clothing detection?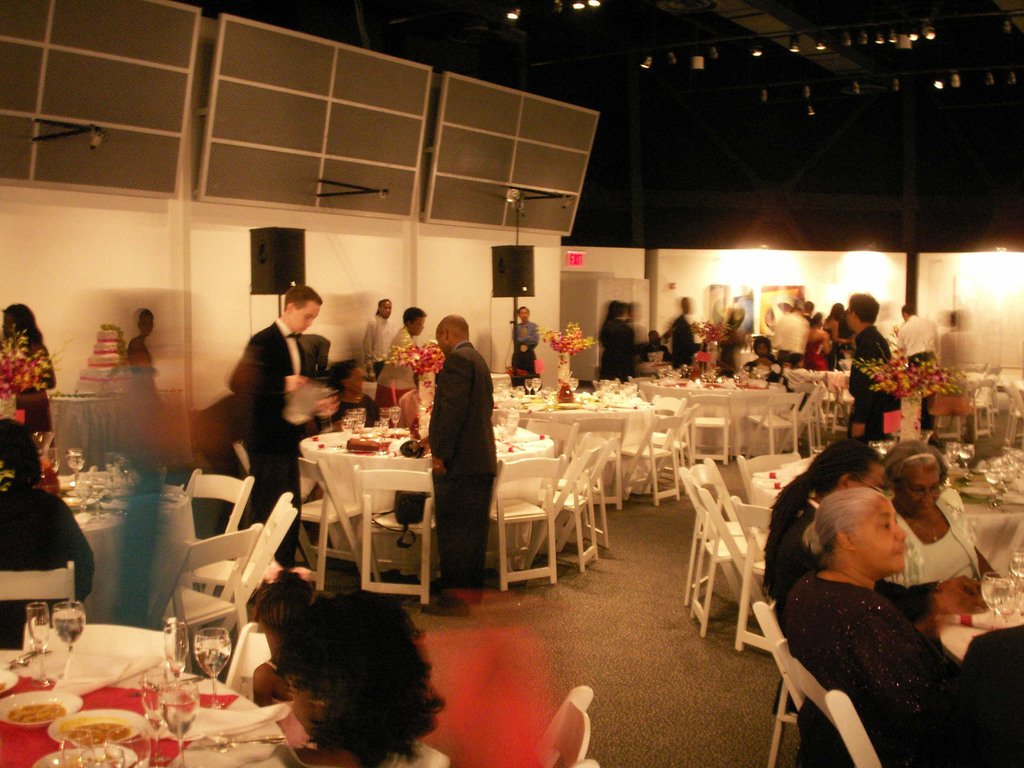
locate(893, 492, 1023, 596)
